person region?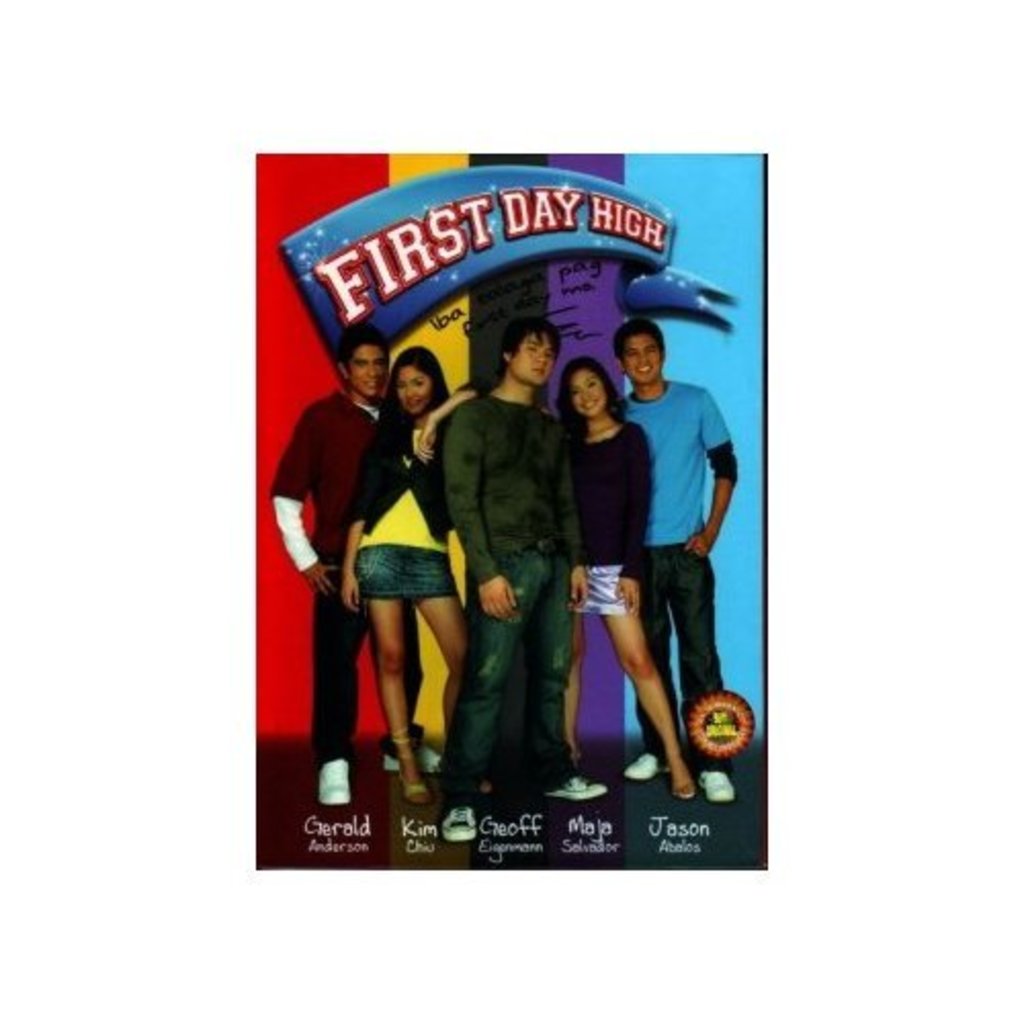
region(547, 360, 684, 793)
